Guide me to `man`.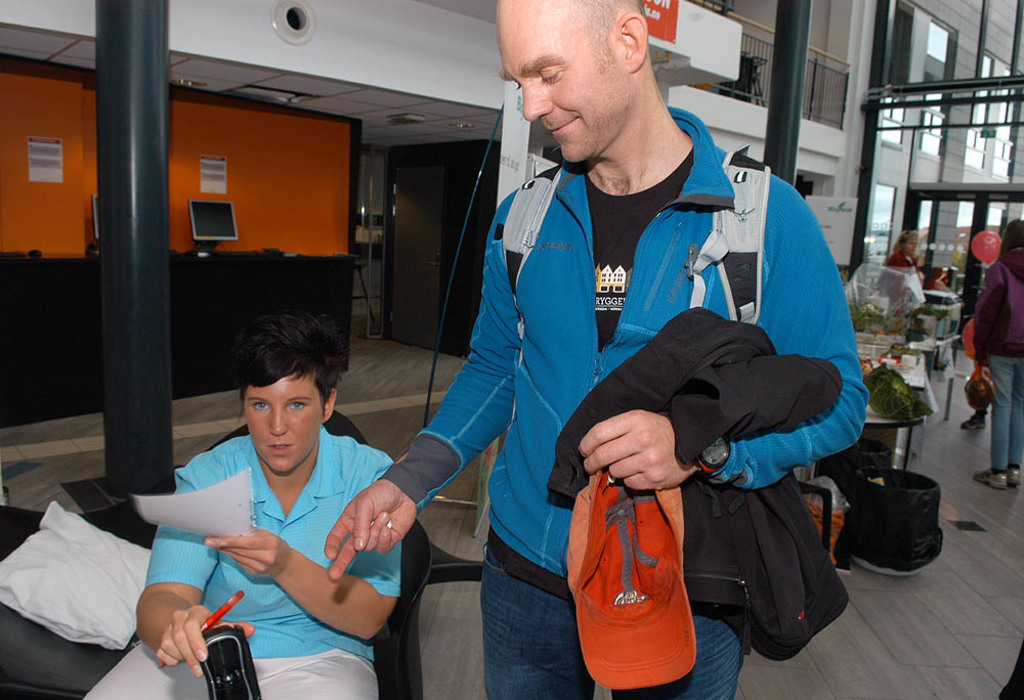
Guidance: pyautogui.locateOnScreen(321, 0, 877, 693).
